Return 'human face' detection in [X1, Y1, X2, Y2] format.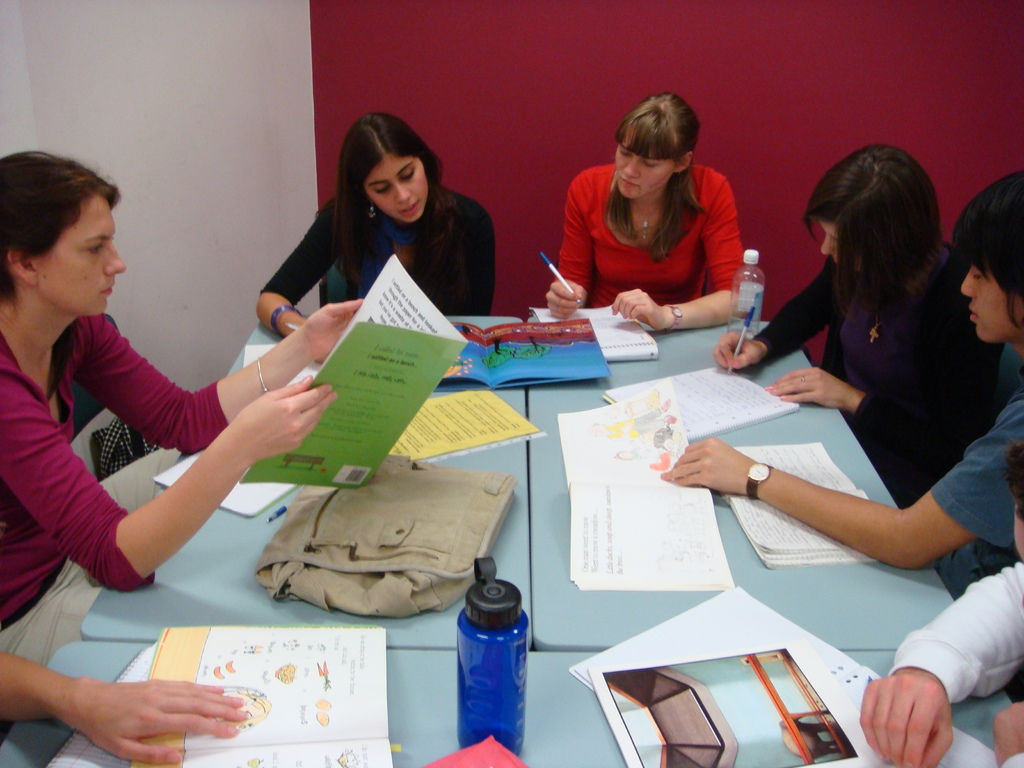
[36, 193, 133, 309].
